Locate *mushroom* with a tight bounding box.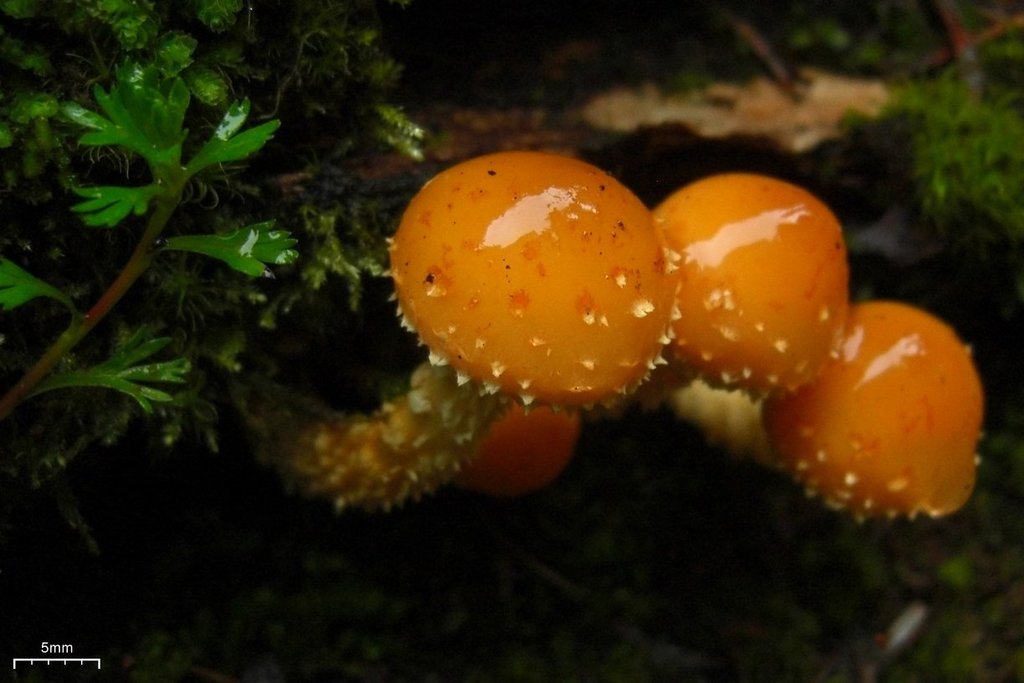
box(607, 171, 850, 415).
